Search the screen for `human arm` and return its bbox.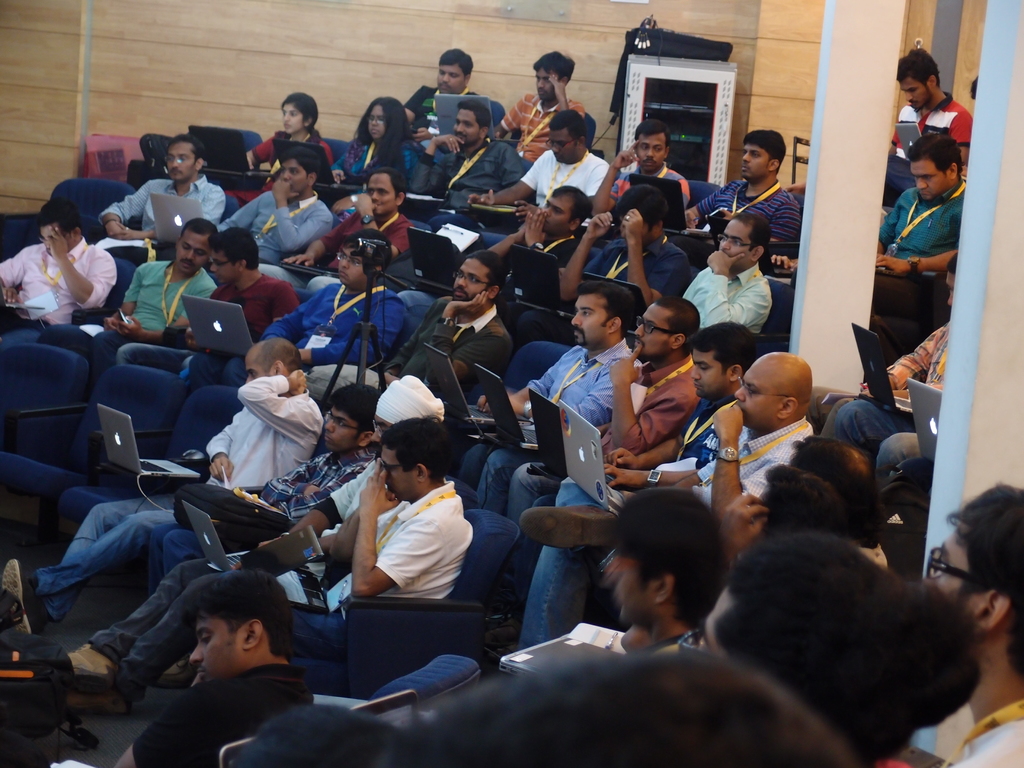
Found: 618, 211, 682, 310.
